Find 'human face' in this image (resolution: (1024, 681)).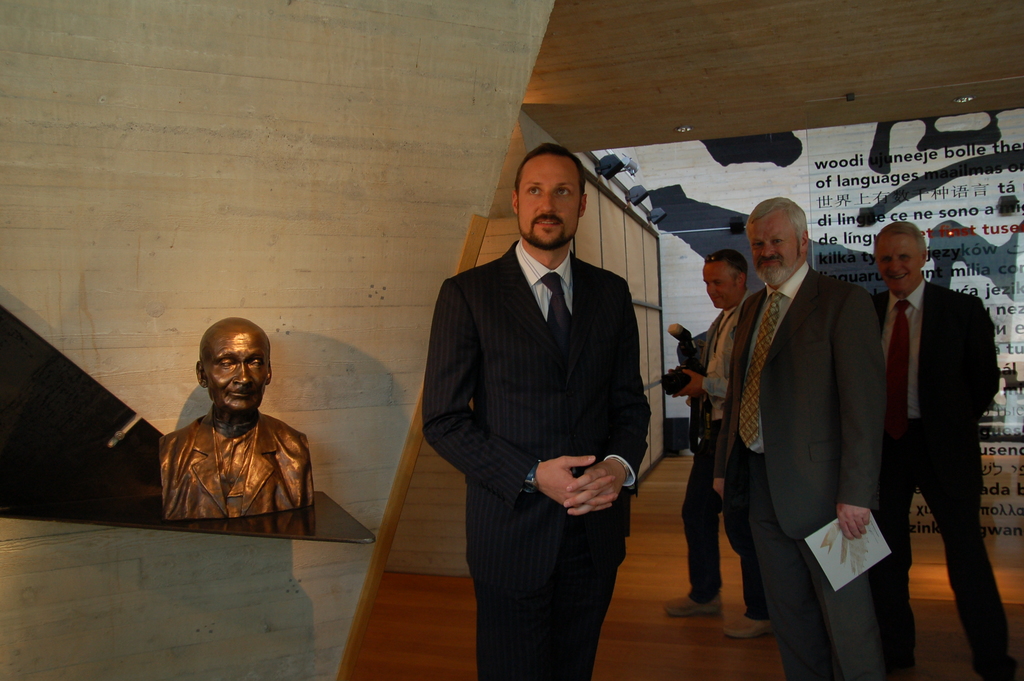
box=[876, 236, 919, 290].
